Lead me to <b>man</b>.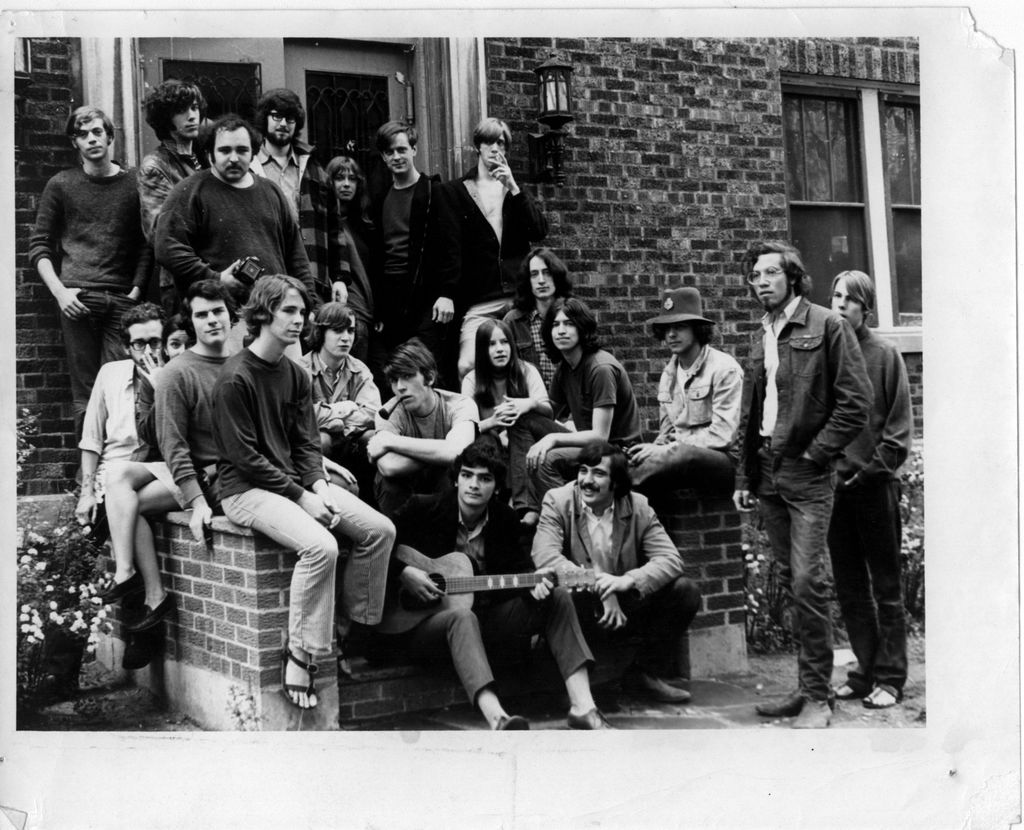
Lead to box(216, 278, 388, 719).
